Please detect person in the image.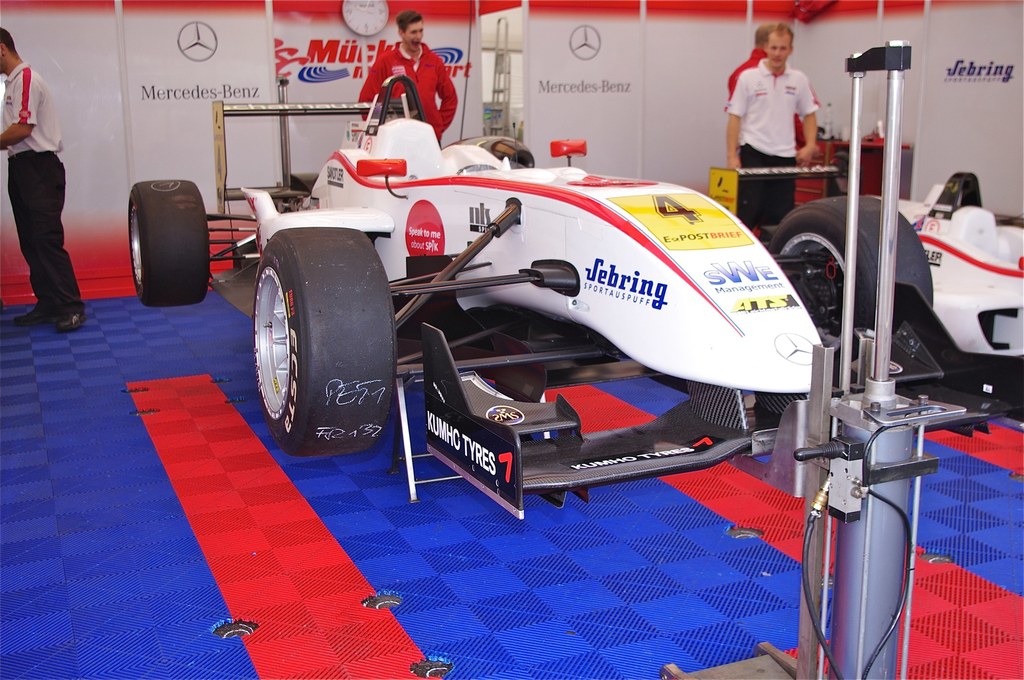
<region>727, 25, 823, 156</region>.
